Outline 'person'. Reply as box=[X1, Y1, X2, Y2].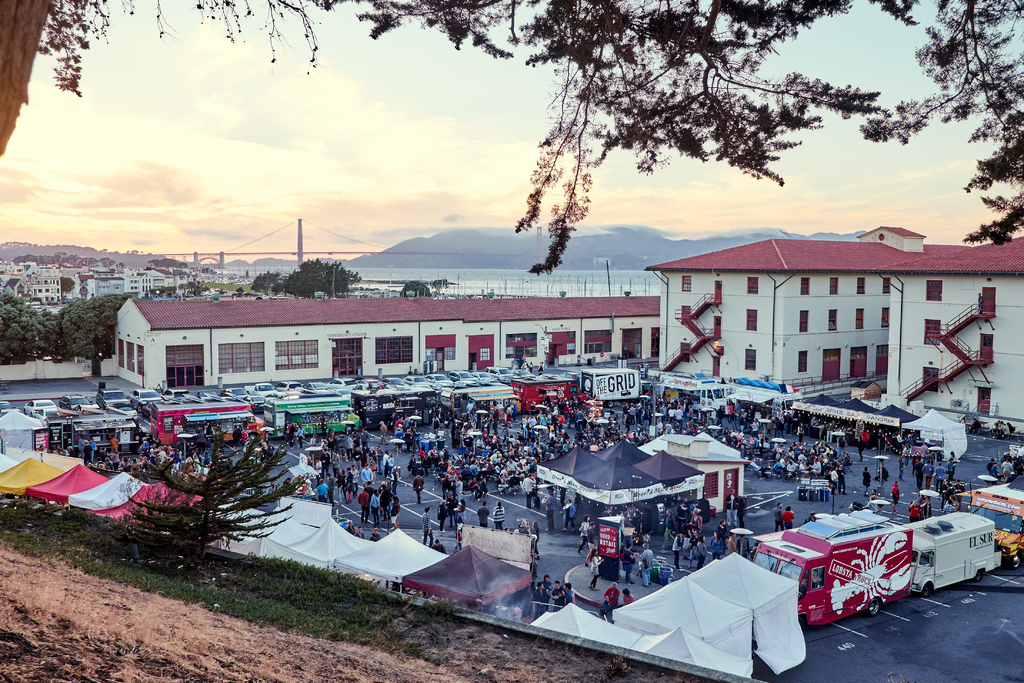
box=[590, 552, 598, 588].
